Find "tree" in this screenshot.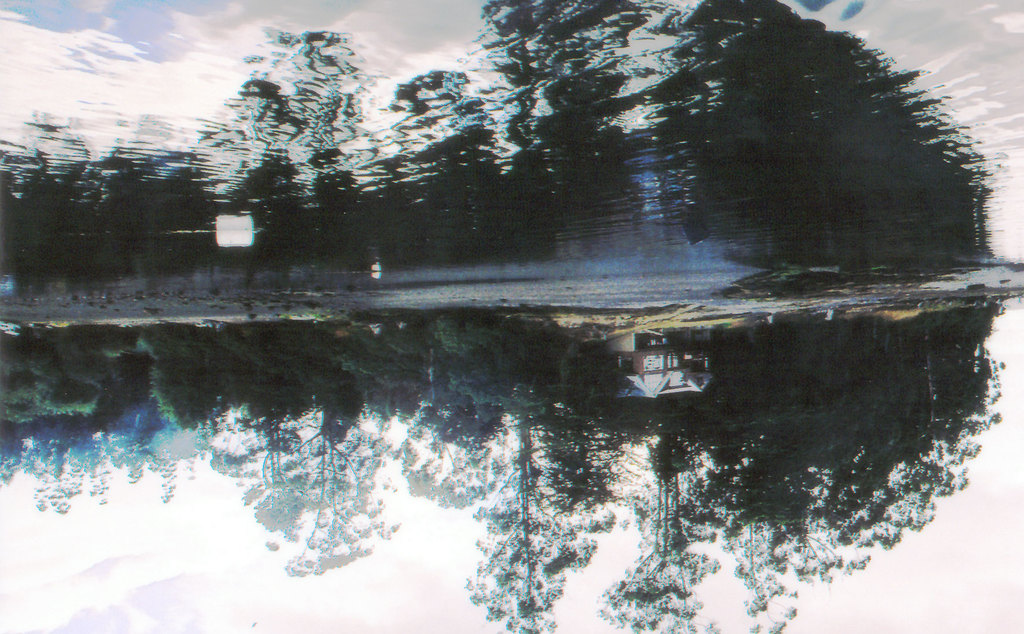
The bounding box for "tree" is <region>229, 434, 390, 569</region>.
